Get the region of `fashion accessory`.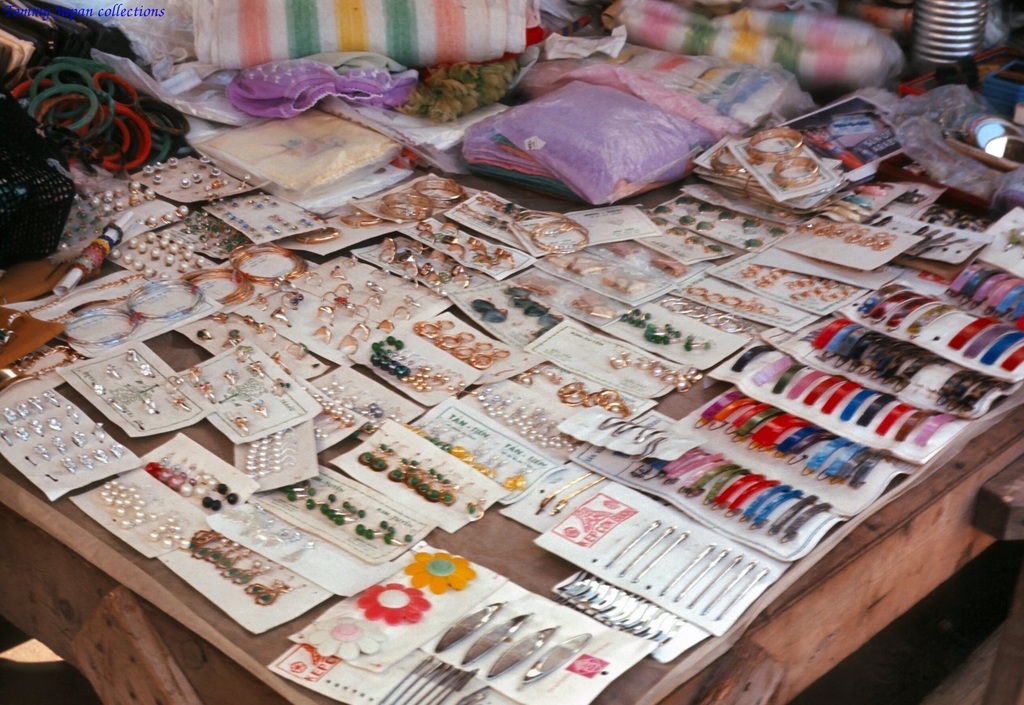
<box>26,394,47,415</box>.
